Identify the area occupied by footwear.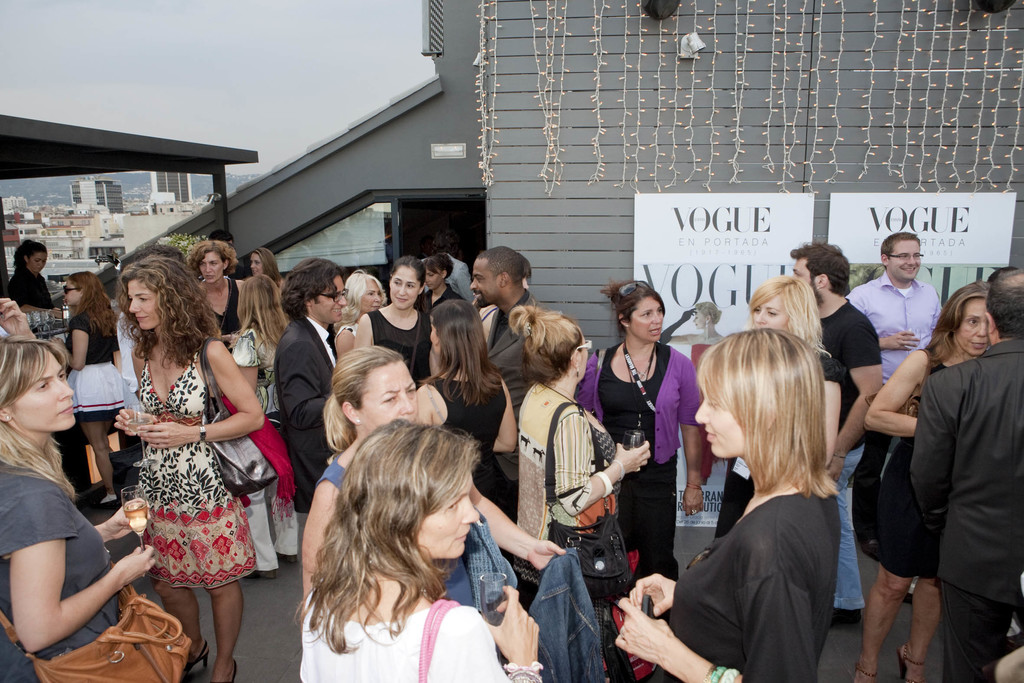
Area: detection(896, 644, 924, 682).
